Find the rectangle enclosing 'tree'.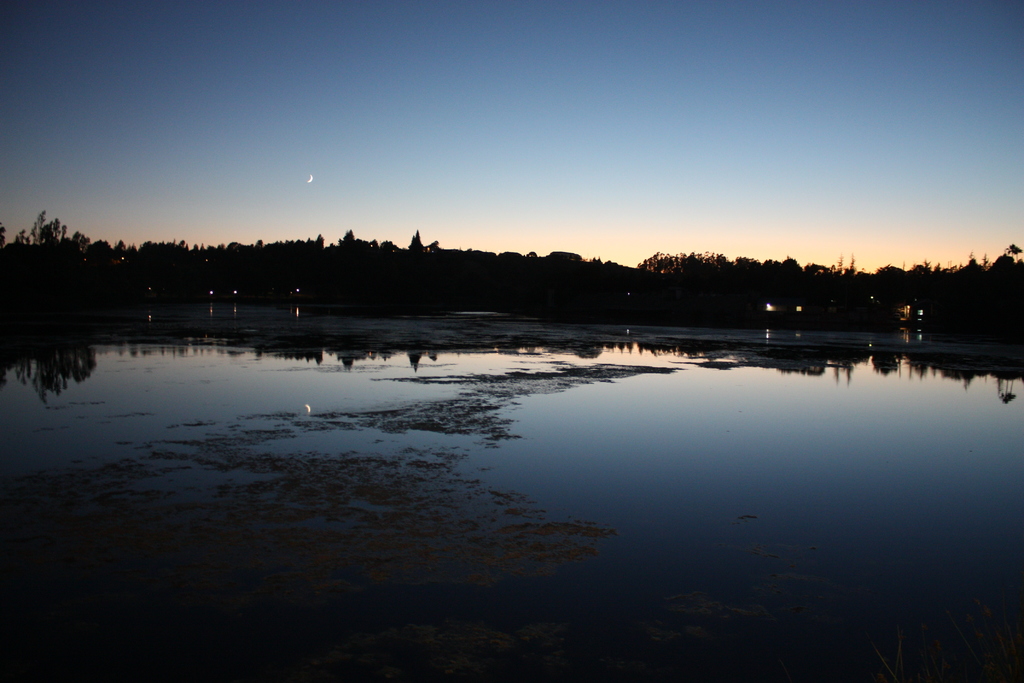
372, 238, 401, 281.
